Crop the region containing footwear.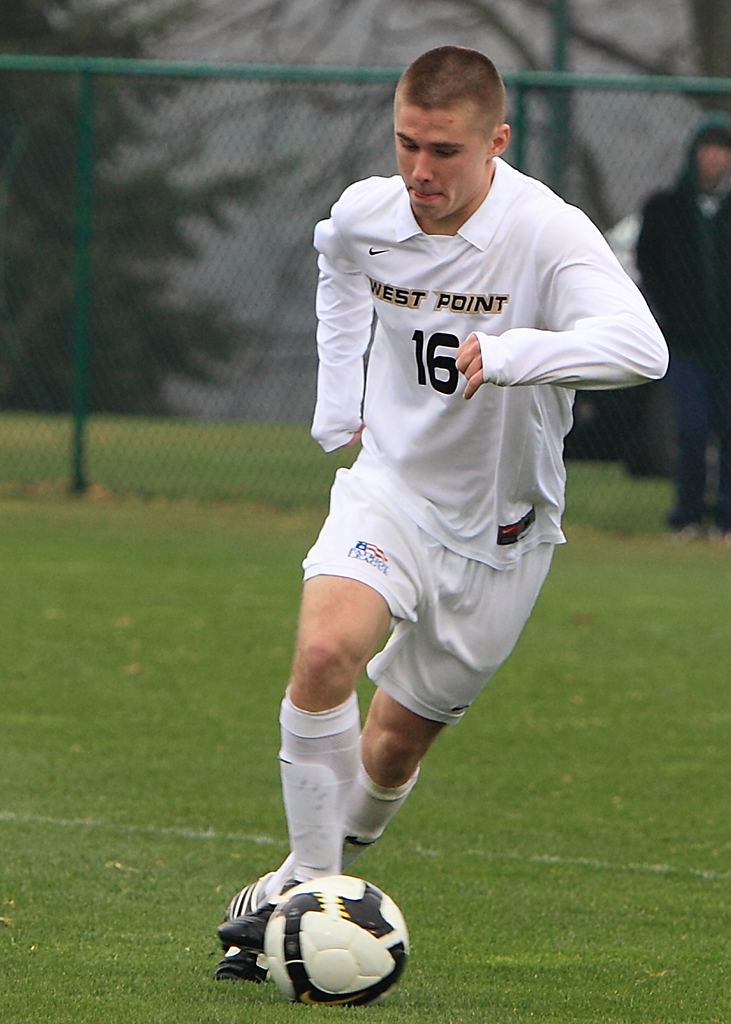
Crop region: [left=213, top=877, right=296, bottom=975].
